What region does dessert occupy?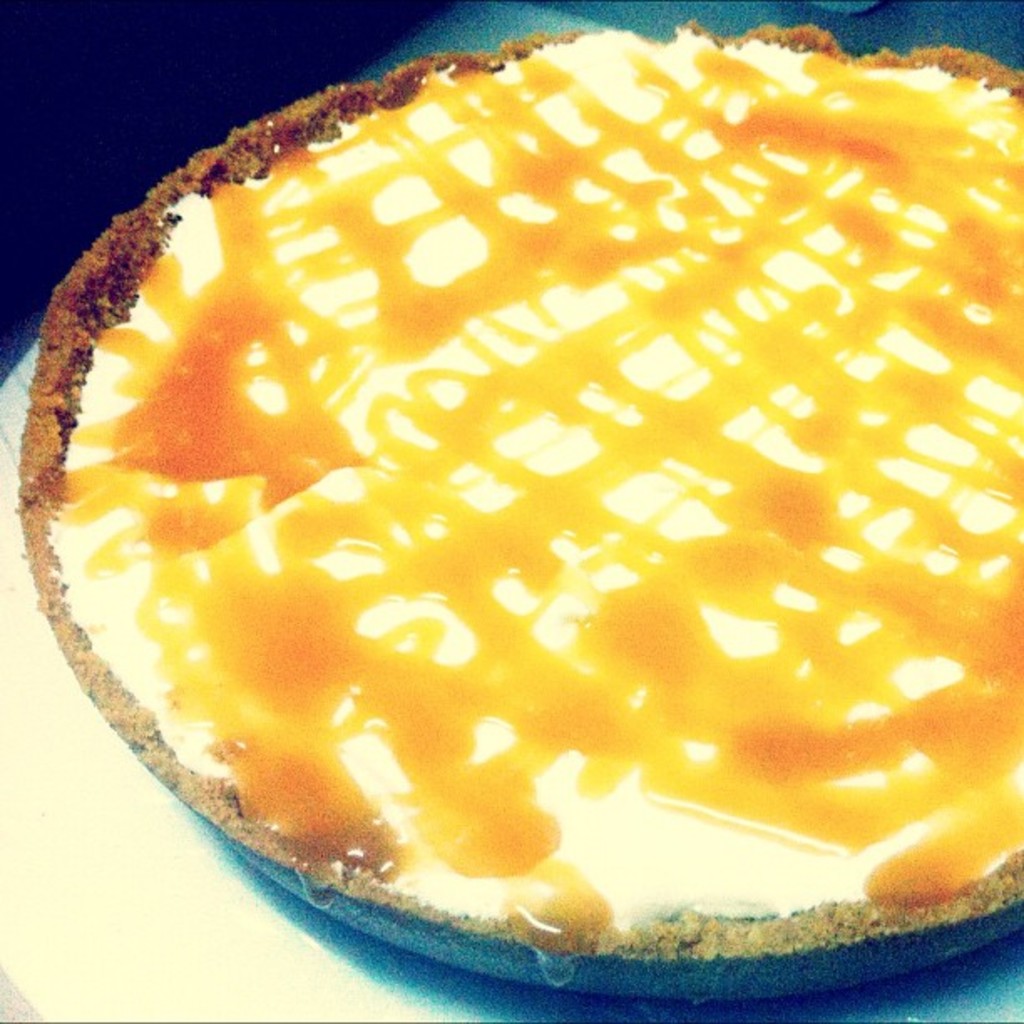
box=[0, 54, 1023, 997].
